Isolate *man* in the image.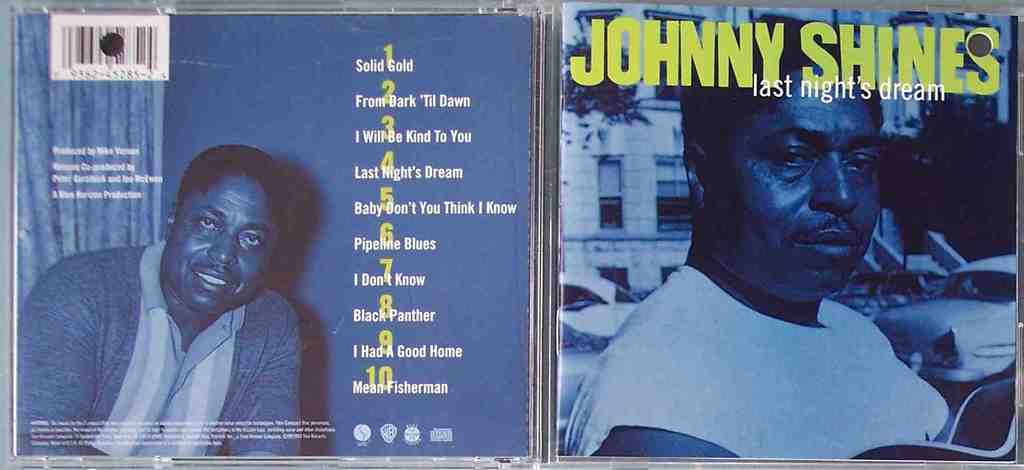
Isolated region: 564, 80, 992, 449.
